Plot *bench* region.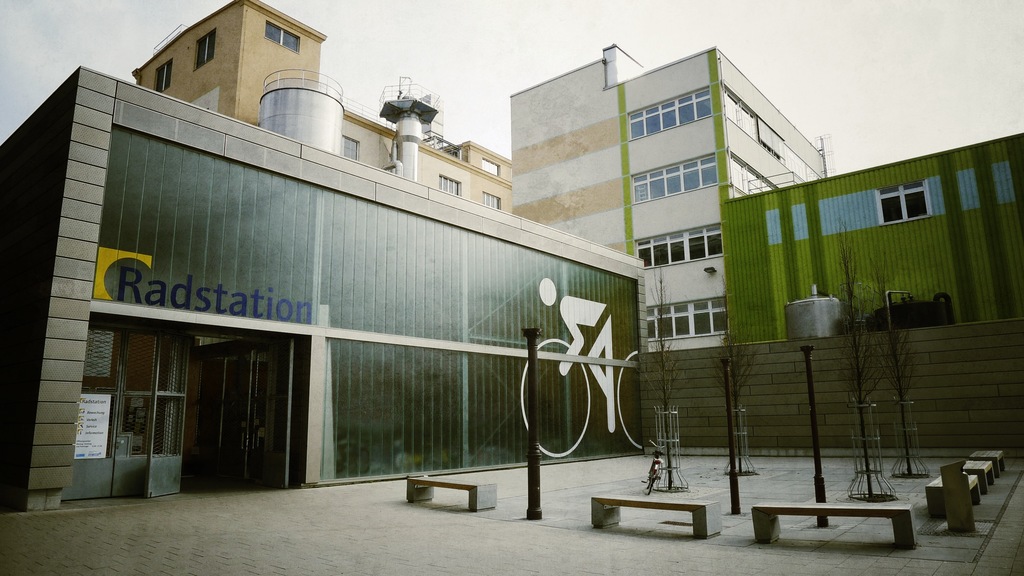
Plotted at select_region(591, 498, 727, 540).
